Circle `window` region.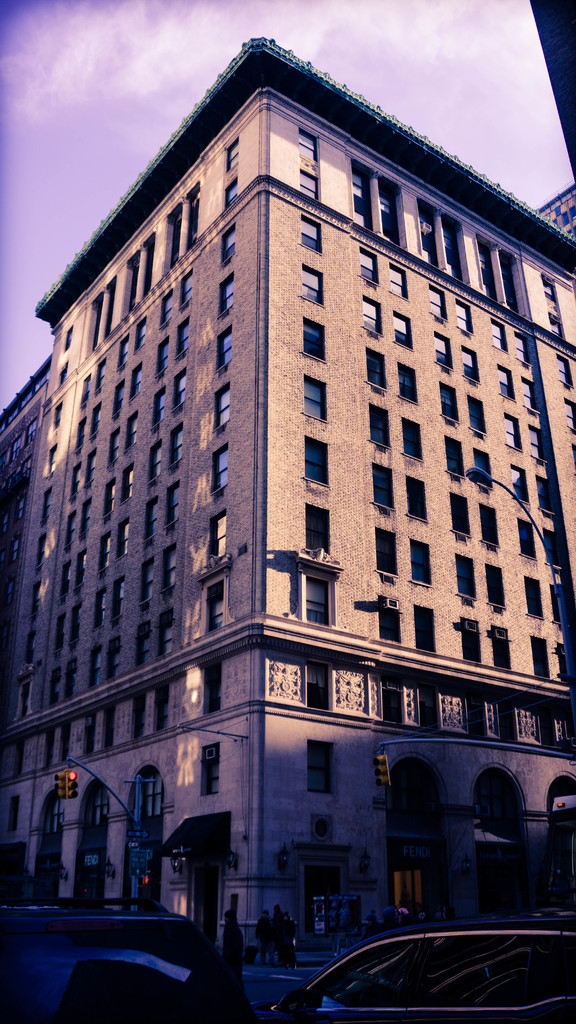
Region: left=8, top=739, right=27, bottom=777.
